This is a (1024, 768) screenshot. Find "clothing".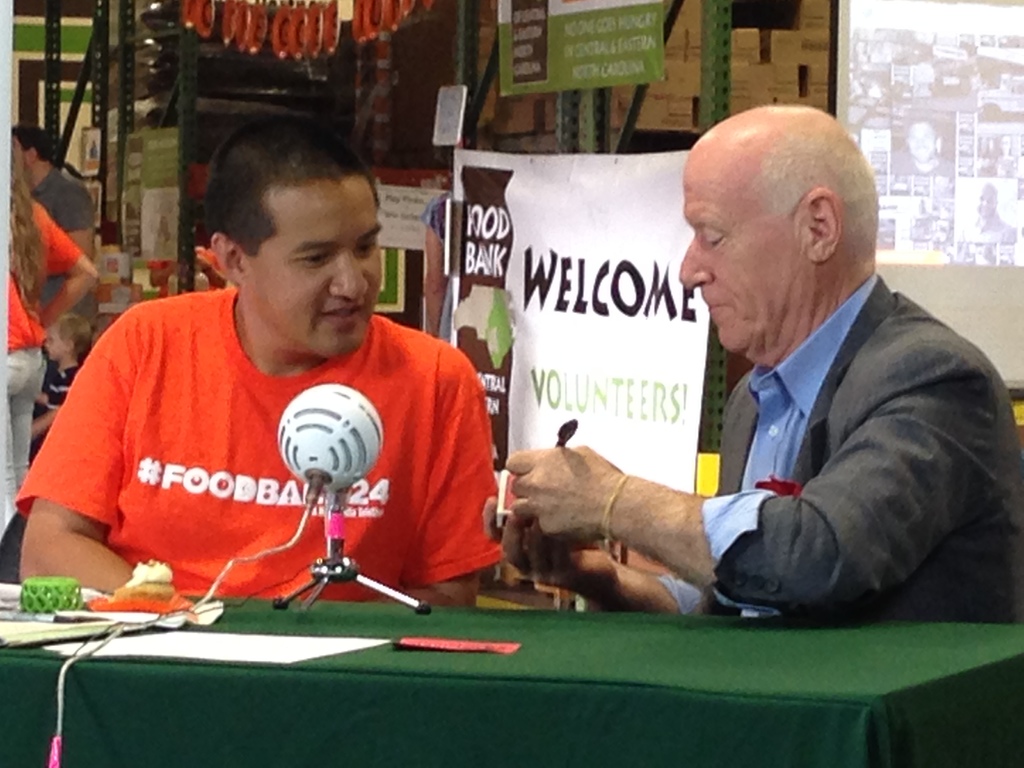
Bounding box: box=[423, 190, 455, 241].
